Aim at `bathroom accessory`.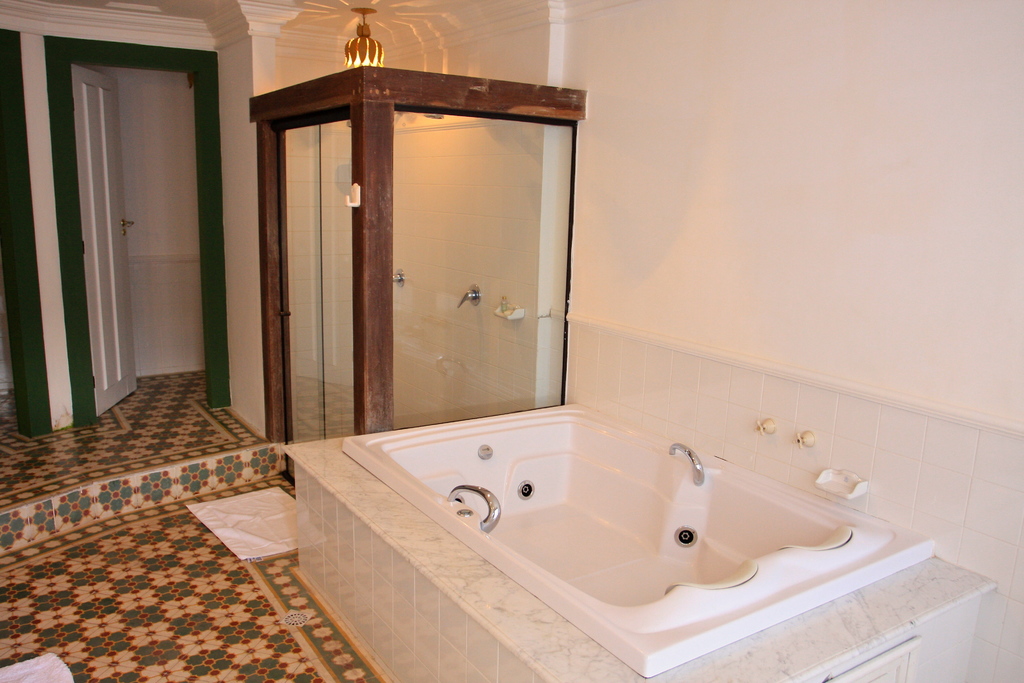
Aimed at select_region(447, 486, 500, 531).
